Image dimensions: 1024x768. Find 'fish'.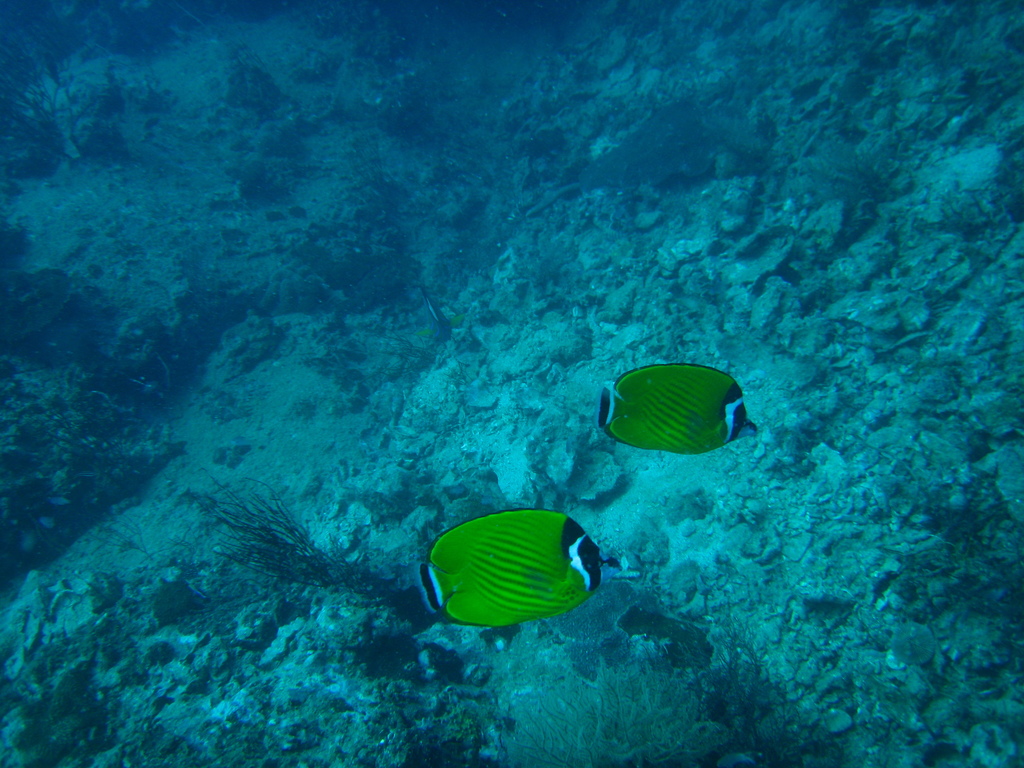
select_region(188, 582, 214, 604).
